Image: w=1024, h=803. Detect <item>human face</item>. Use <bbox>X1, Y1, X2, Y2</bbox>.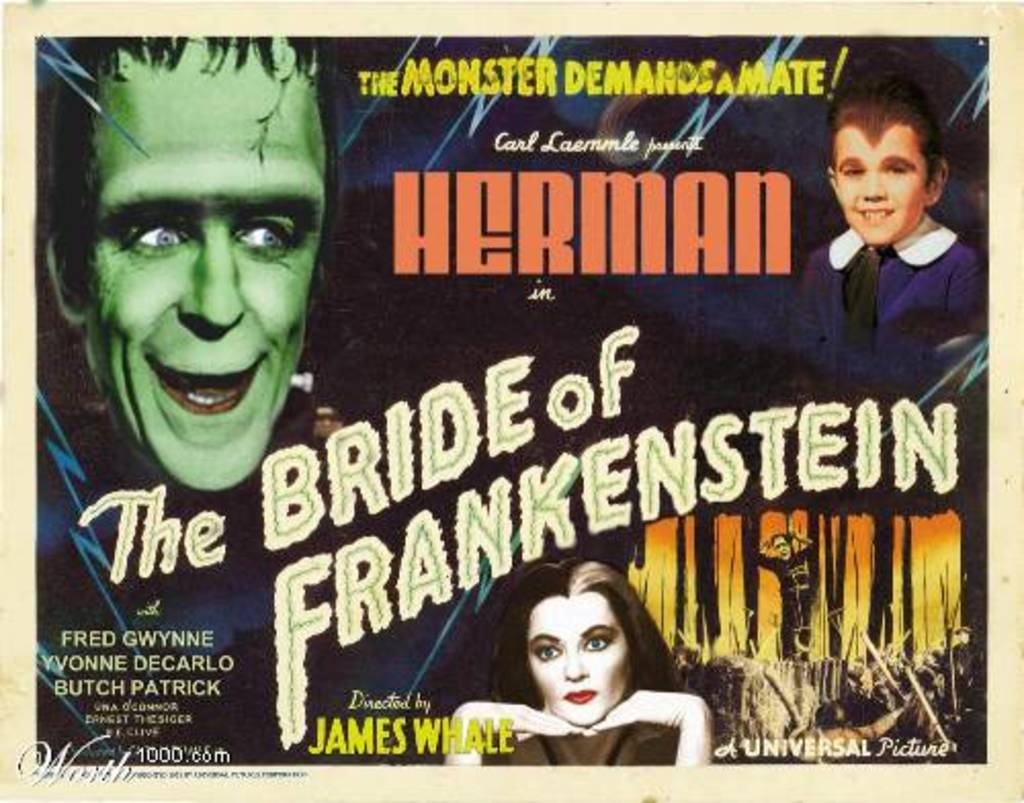
<bbox>84, 43, 334, 502</bbox>.
